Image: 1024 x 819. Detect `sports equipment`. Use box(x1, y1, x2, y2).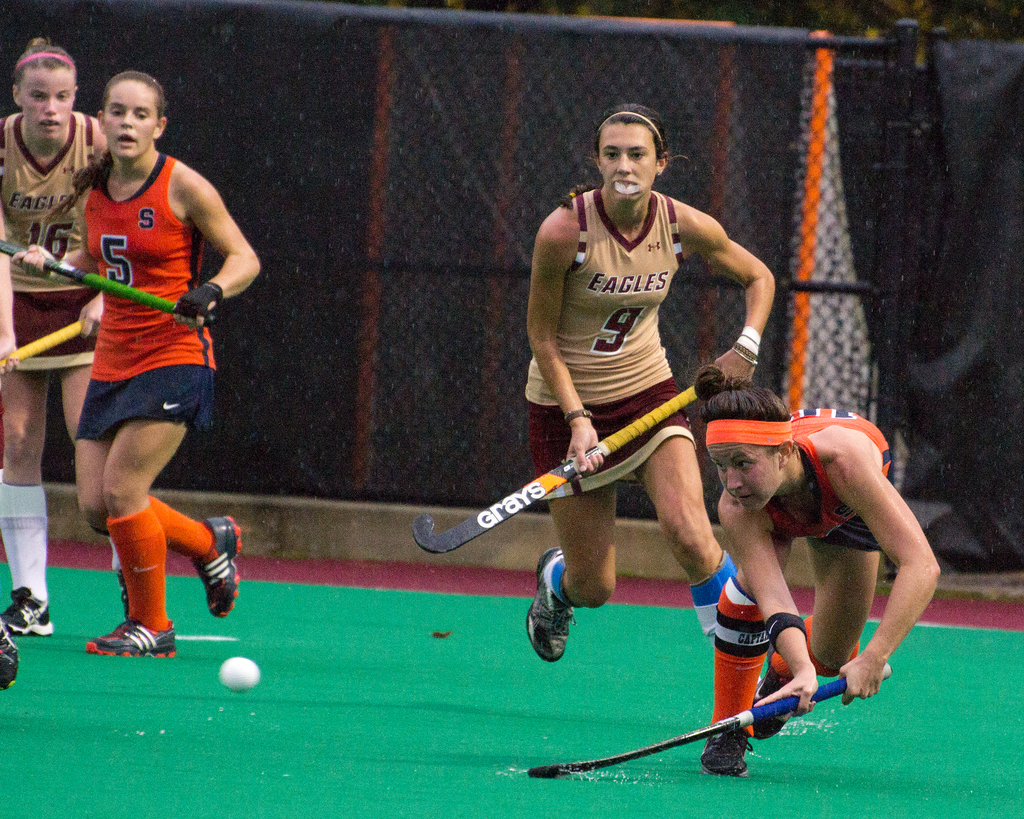
box(111, 566, 127, 615).
